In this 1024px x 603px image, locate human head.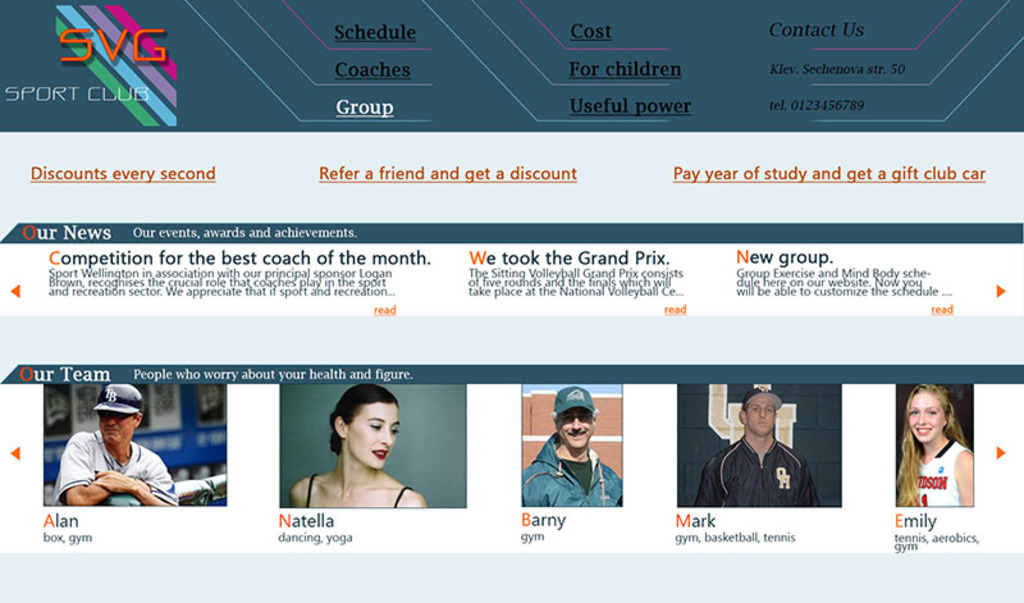
Bounding box: box=[548, 384, 596, 446].
